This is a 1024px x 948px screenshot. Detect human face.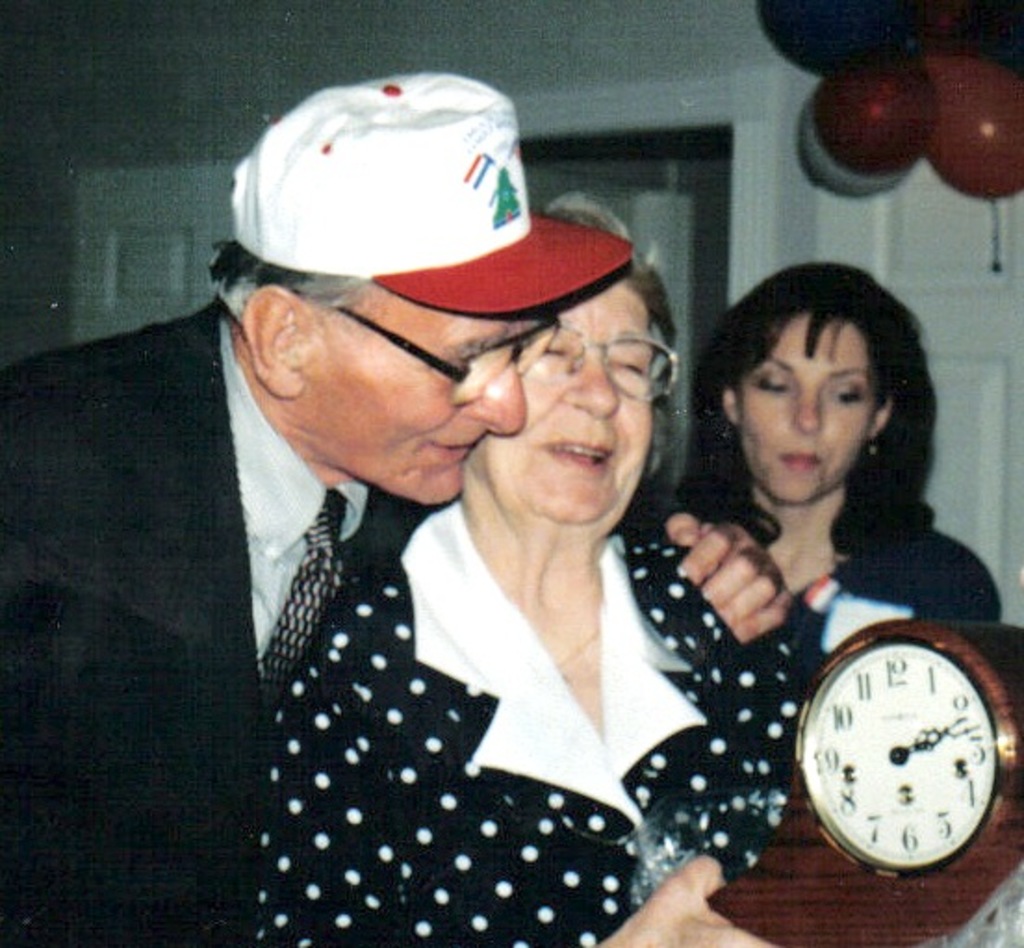
[left=735, top=319, right=868, bottom=499].
